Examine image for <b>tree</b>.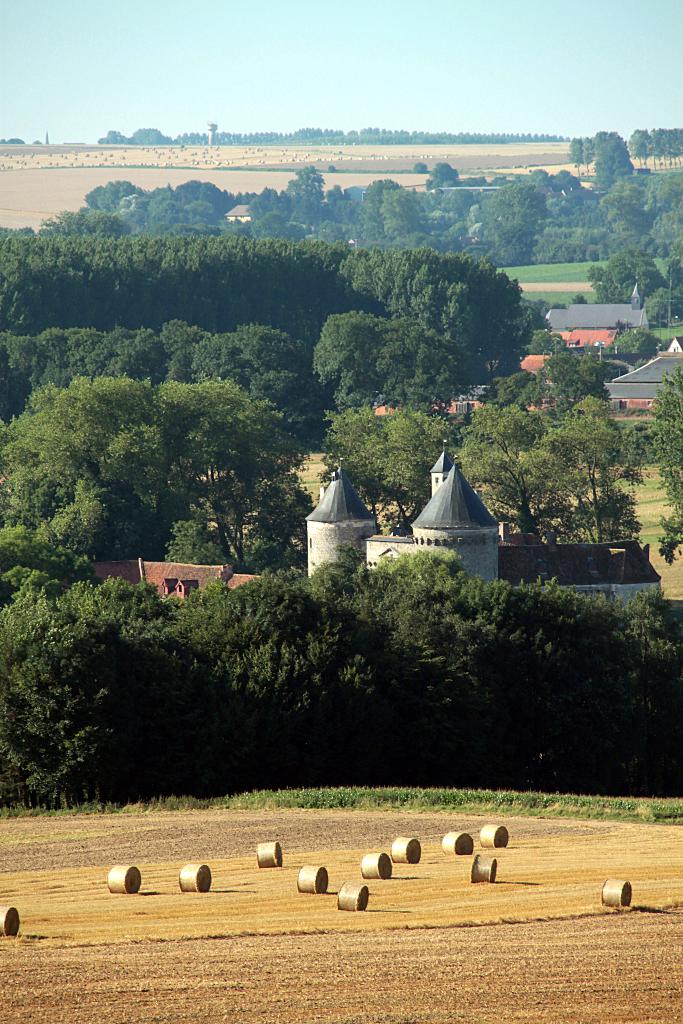
Examination result: (x1=618, y1=249, x2=682, y2=310).
